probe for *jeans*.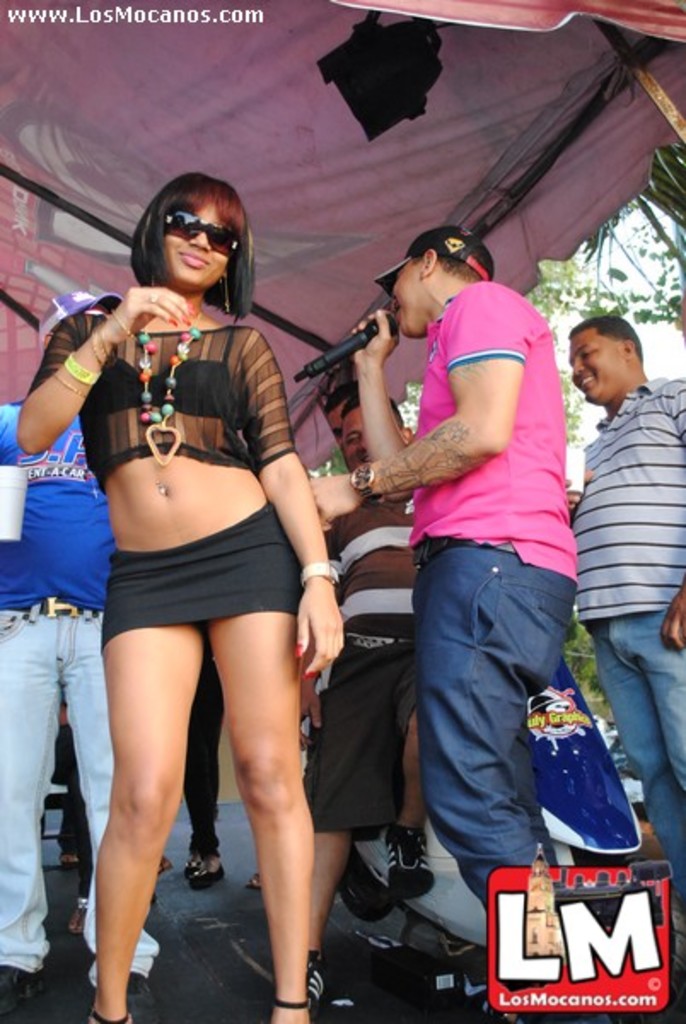
Probe result: bbox=[596, 623, 684, 884].
